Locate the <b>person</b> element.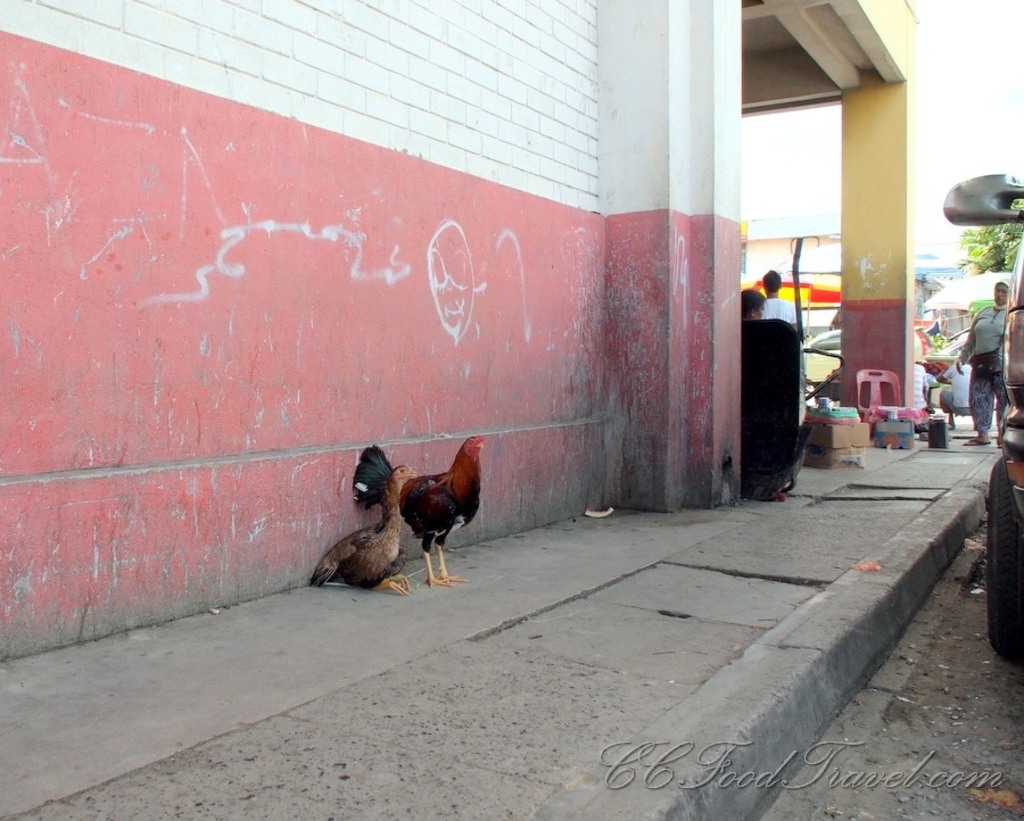
Element bbox: select_region(742, 290, 765, 327).
